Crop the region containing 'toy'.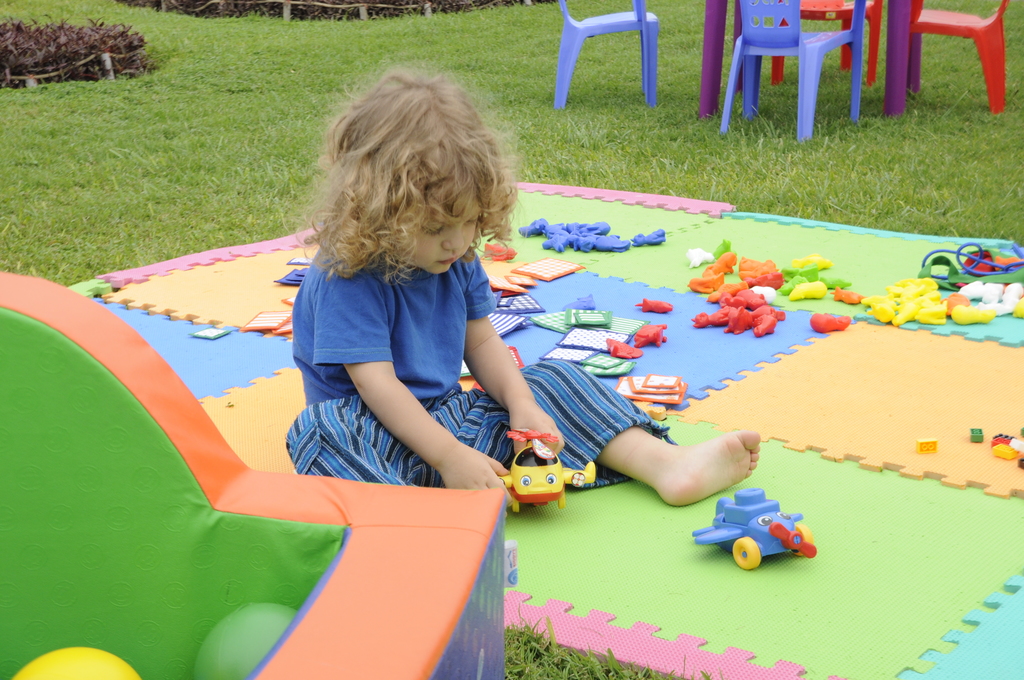
Crop region: bbox(821, 277, 852, 288).
